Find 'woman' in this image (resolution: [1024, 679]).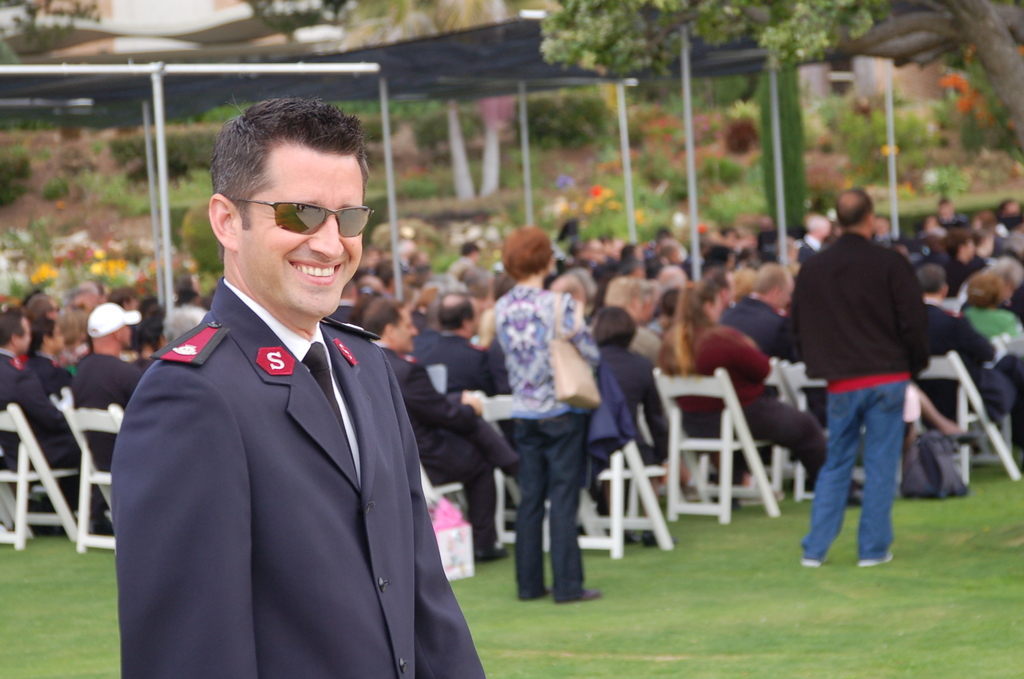
[475,234,633,625].
